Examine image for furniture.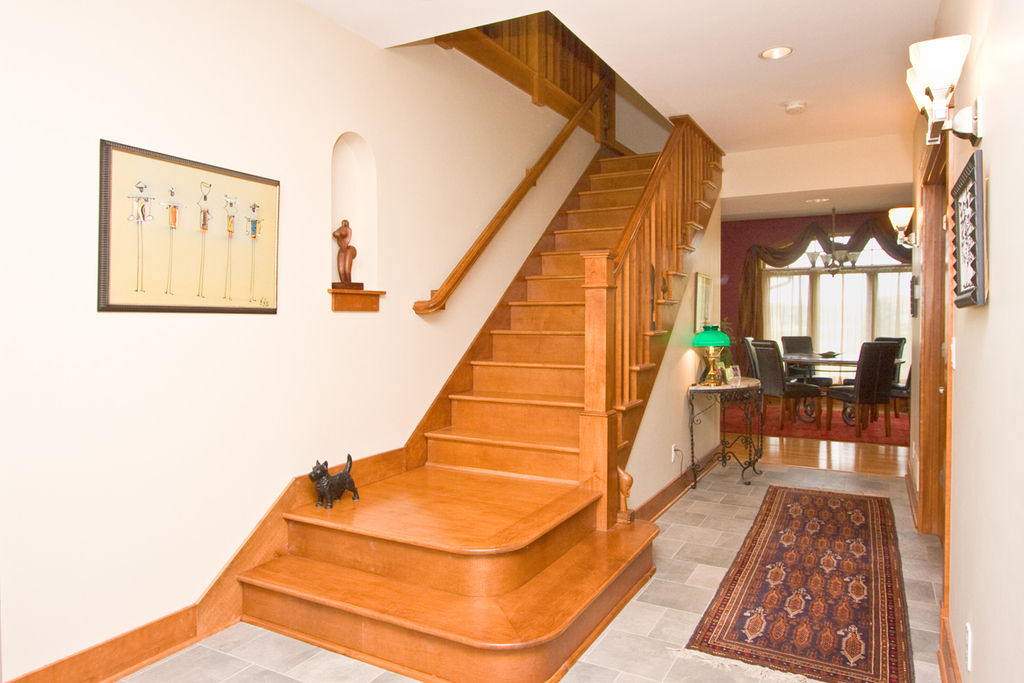
Examination result: locate(840, 334, 908, 421).
